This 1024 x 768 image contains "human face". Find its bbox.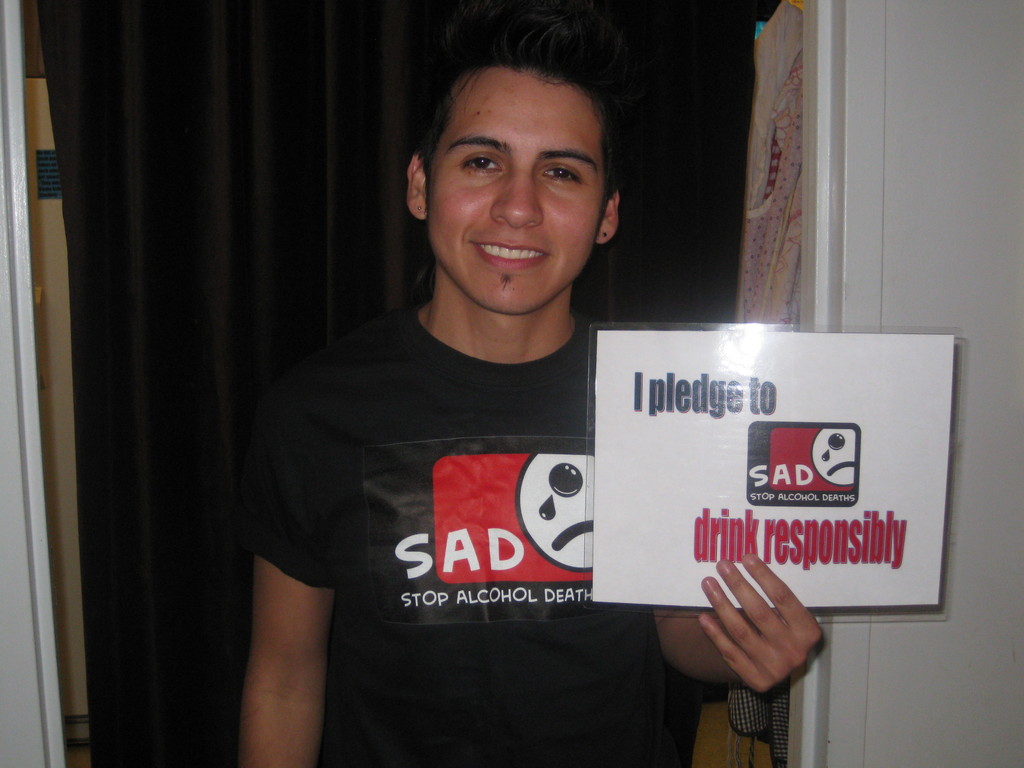
[left=429, top=72, right=607, bottom=314].
